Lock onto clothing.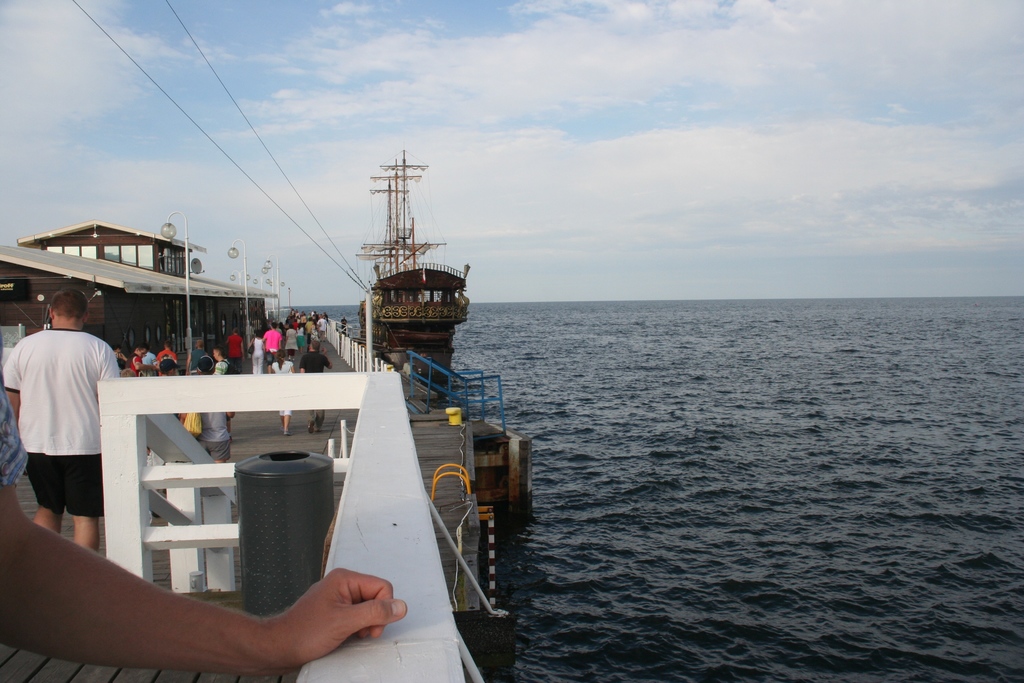
Locked: detection(292, 343, 330, 425).
